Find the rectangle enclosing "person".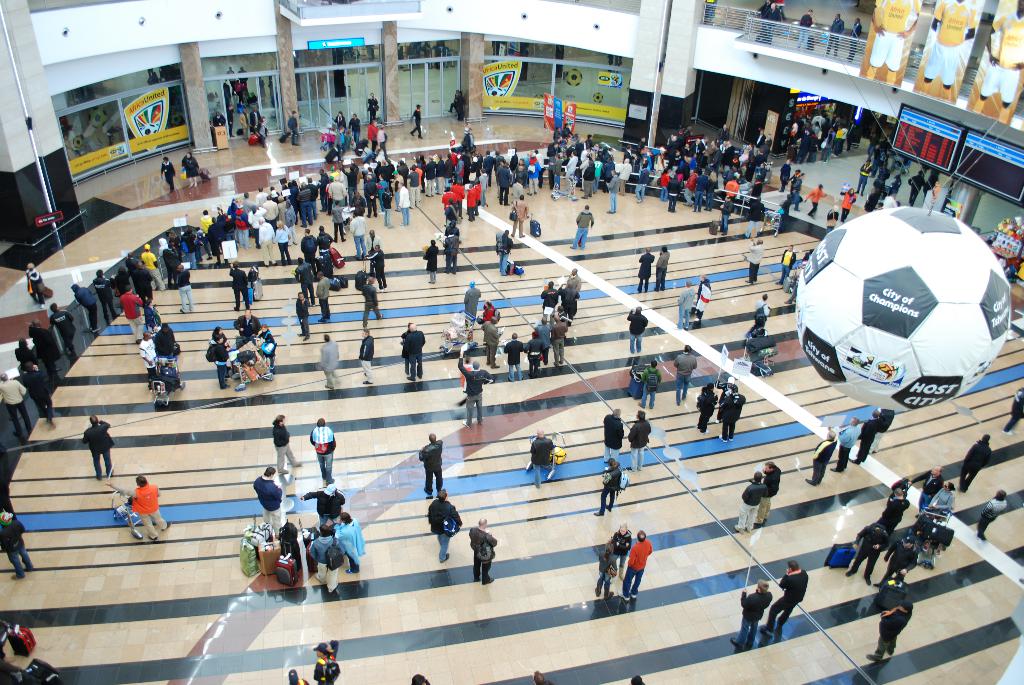
left=697, top=276, right=709, bottom=315.
